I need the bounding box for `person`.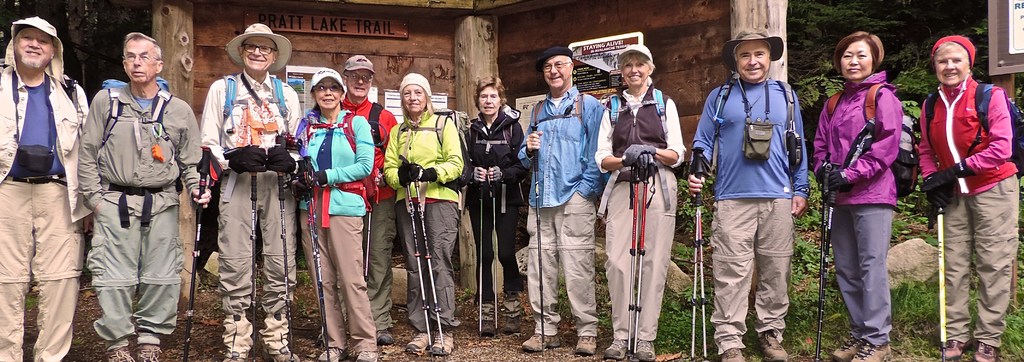
Here it is: Rect(0, 16, 90, 361).
